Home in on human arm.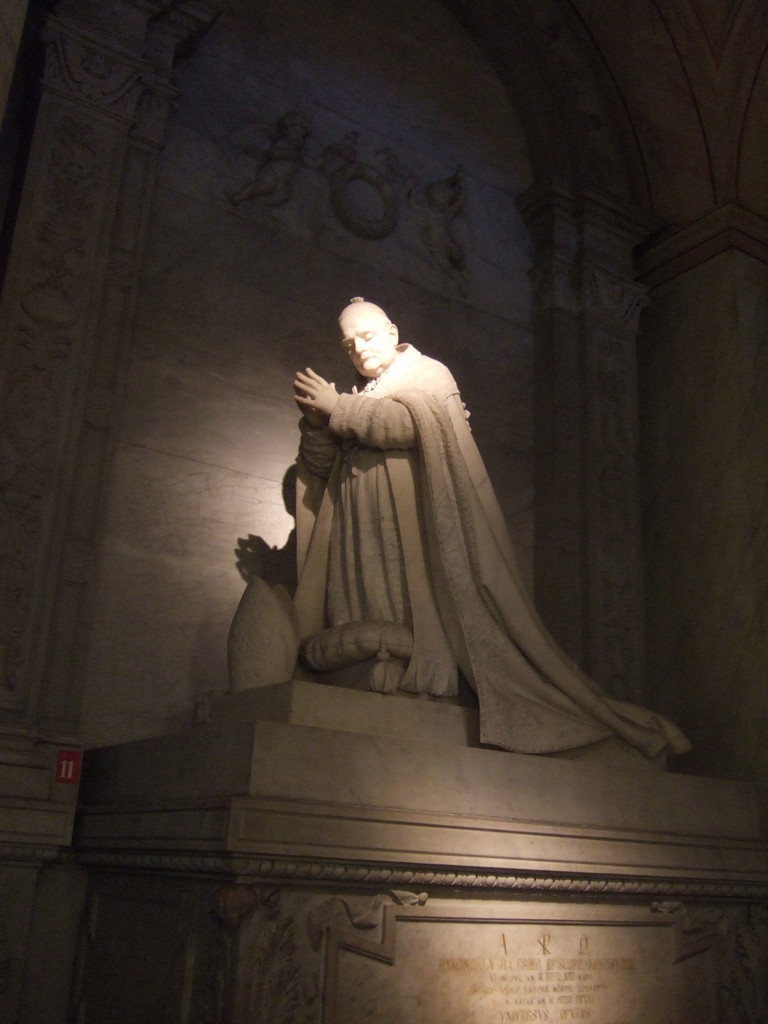
Homed in at rect(290, 367, 443, 456).
